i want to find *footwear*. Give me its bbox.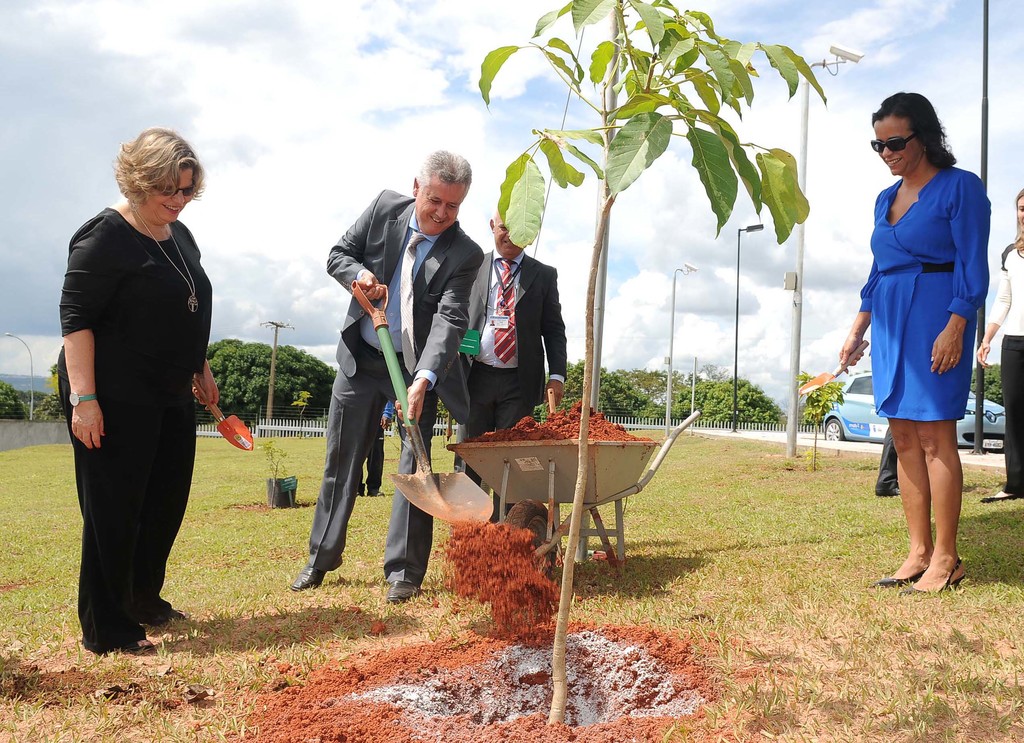
BBox(293, 551, 344, 596).
